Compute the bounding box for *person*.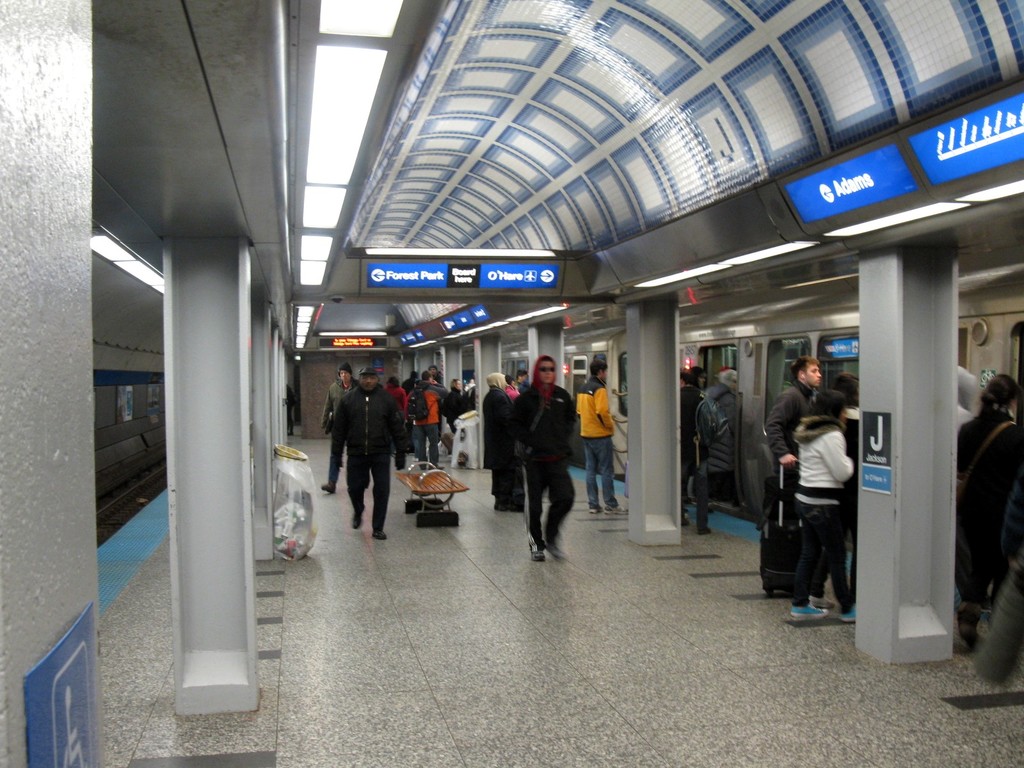
region(833, 373, 865, 566).
